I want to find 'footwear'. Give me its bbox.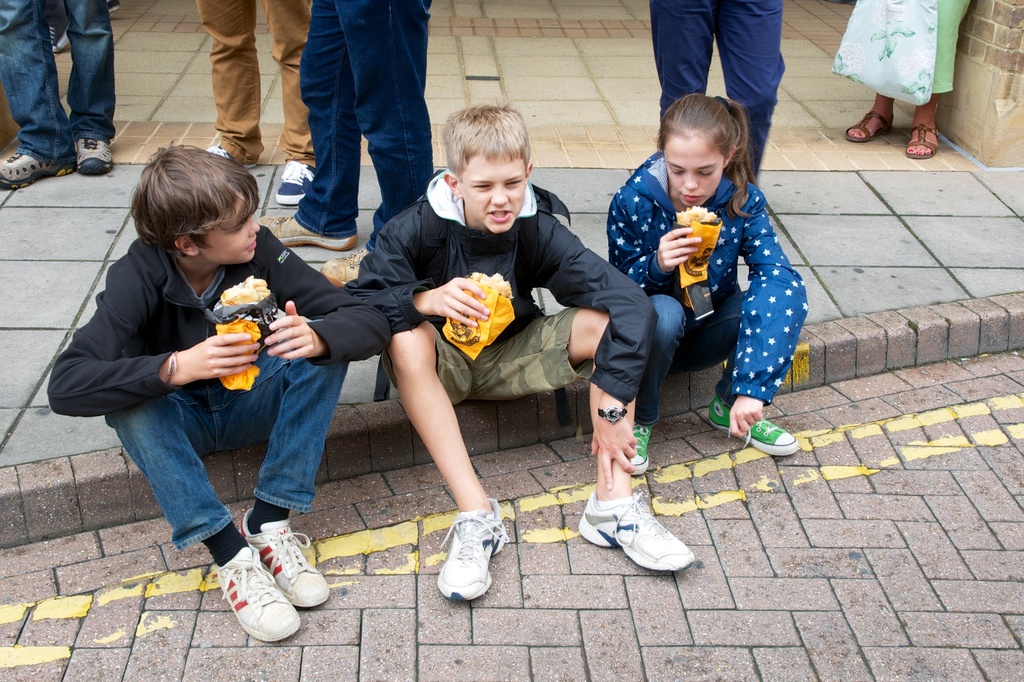
433/493/512/607.
